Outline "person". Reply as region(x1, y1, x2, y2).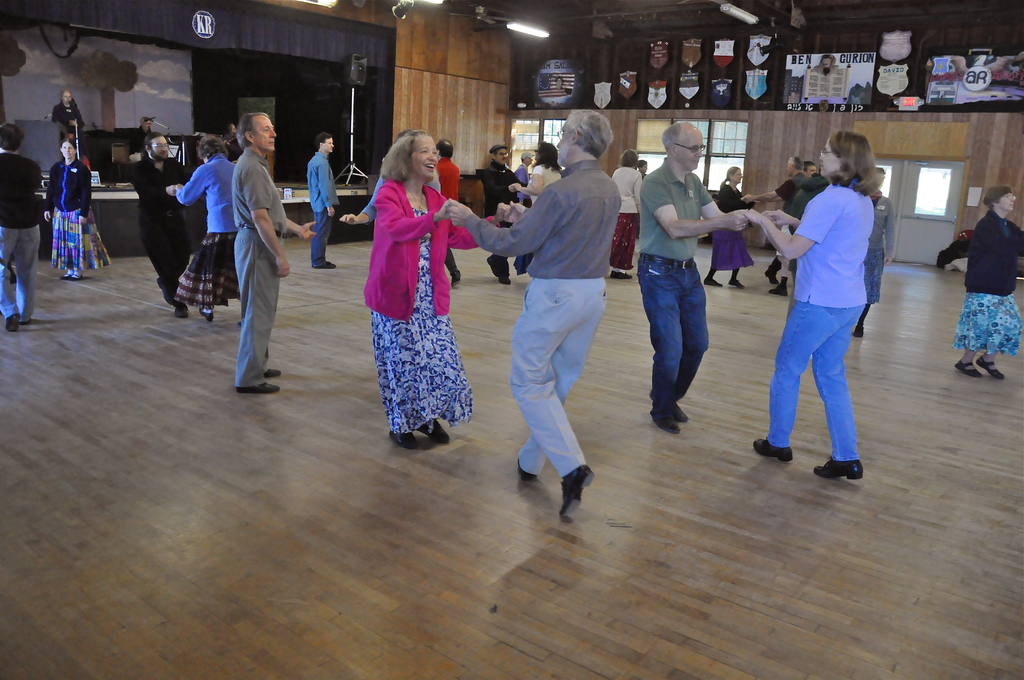
region(605, 145, 644, 280).
